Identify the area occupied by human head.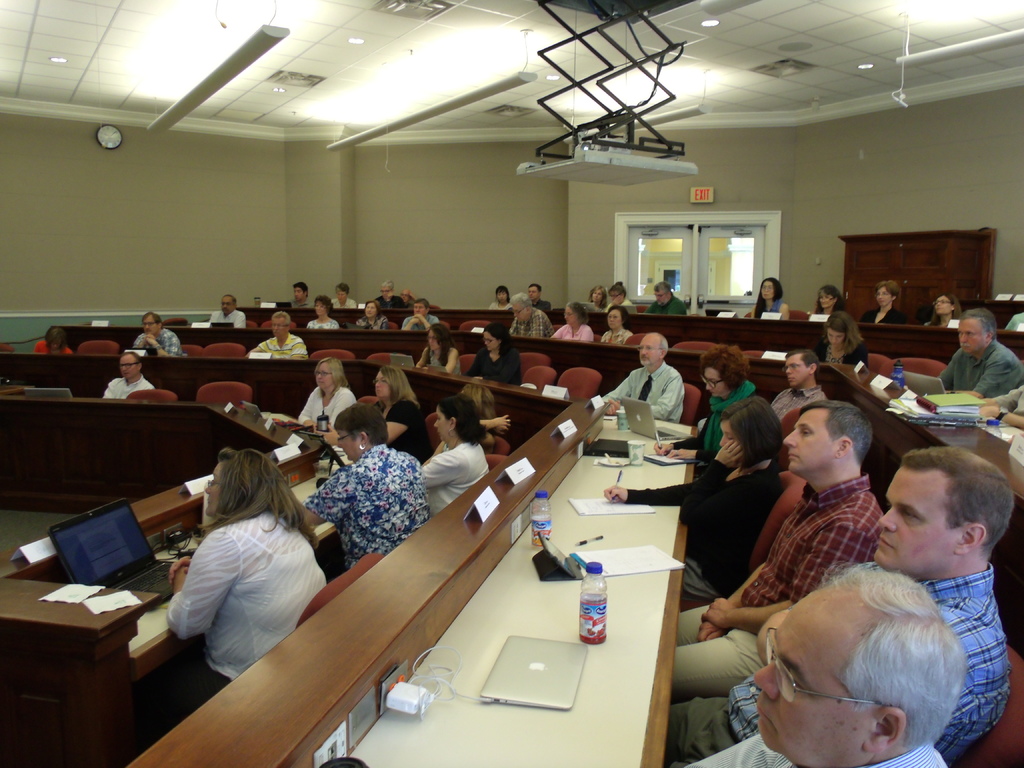
Area: region(754, 276, 781, 298).
